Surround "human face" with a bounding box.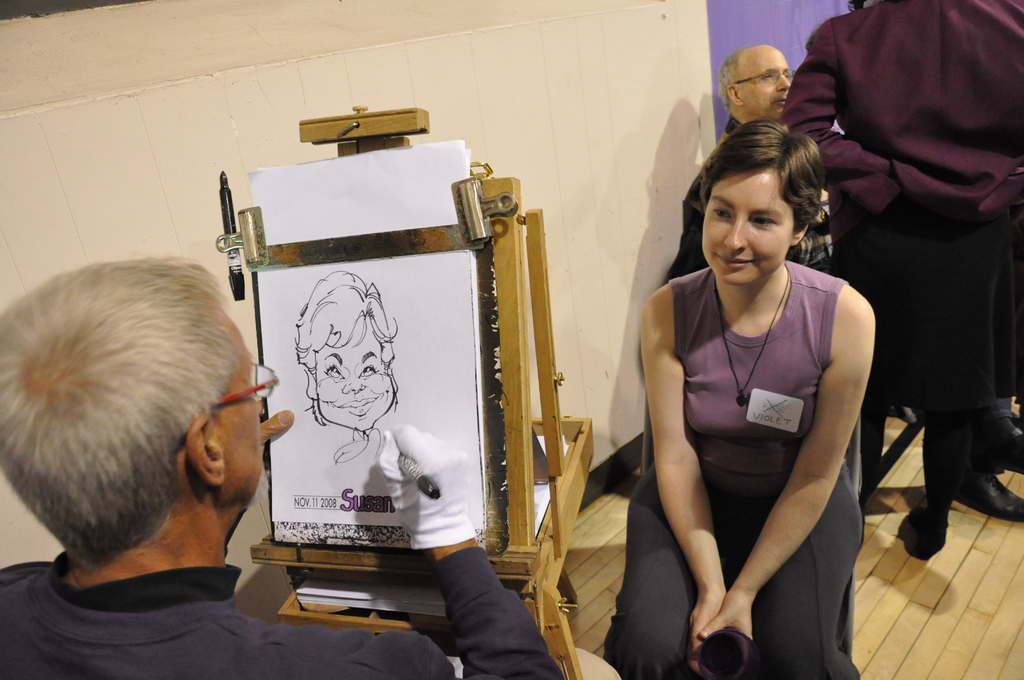
box(314, 315, 398, 432).
